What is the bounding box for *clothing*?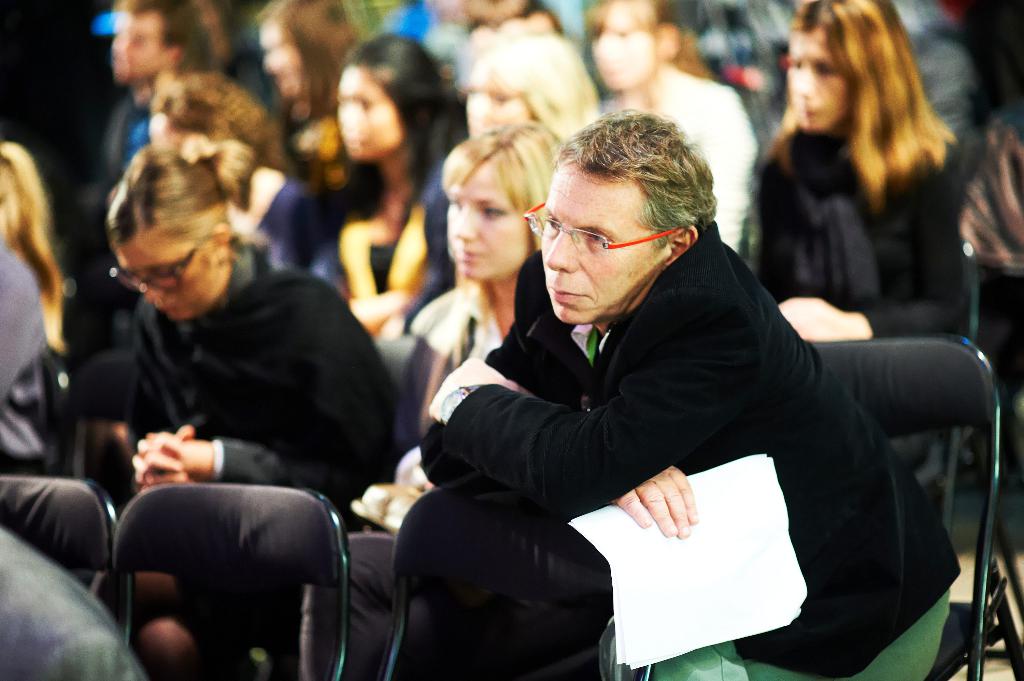
bbox=[731, 116, 964, 346].
